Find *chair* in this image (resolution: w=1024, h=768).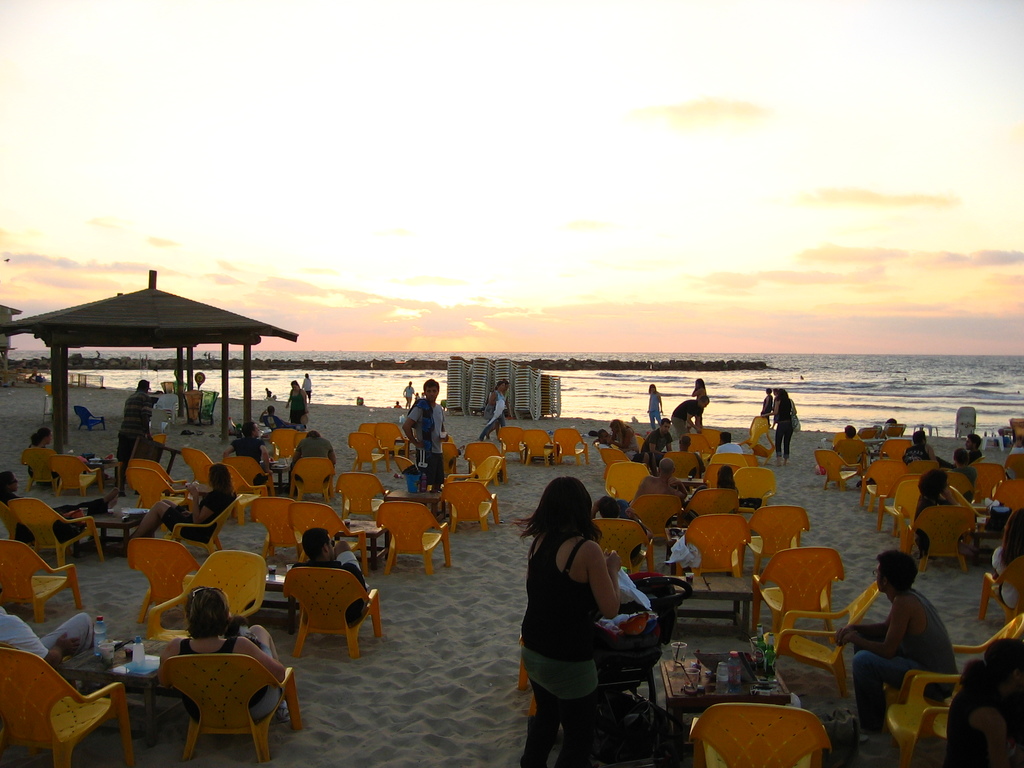
locate(858, 456, 911, 517).
